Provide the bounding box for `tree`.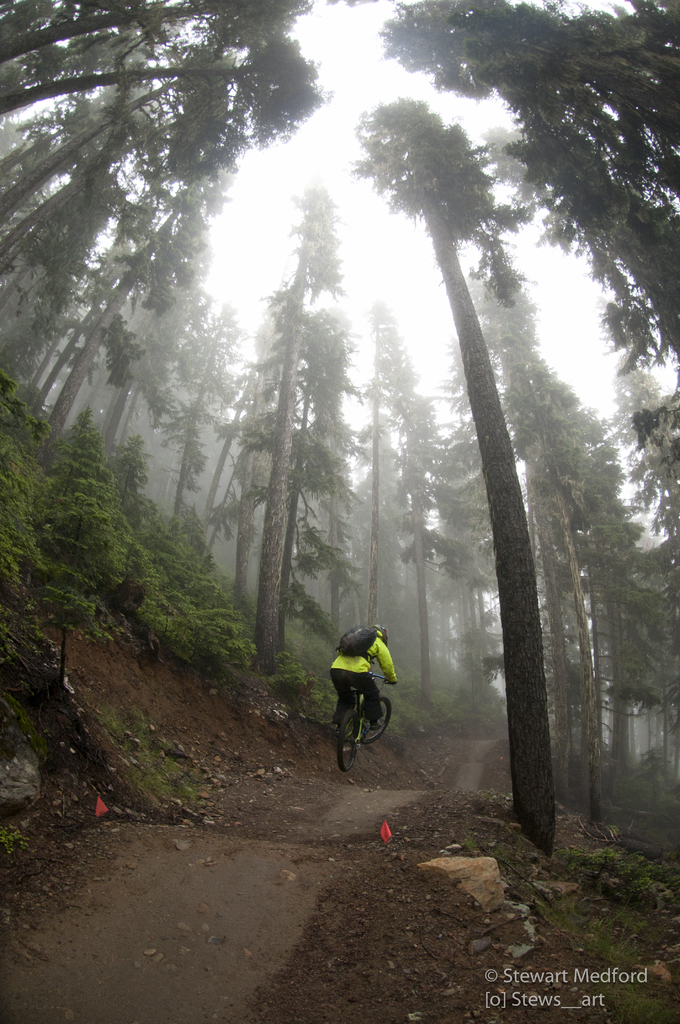
BBox(348, 93, 547, 857).
